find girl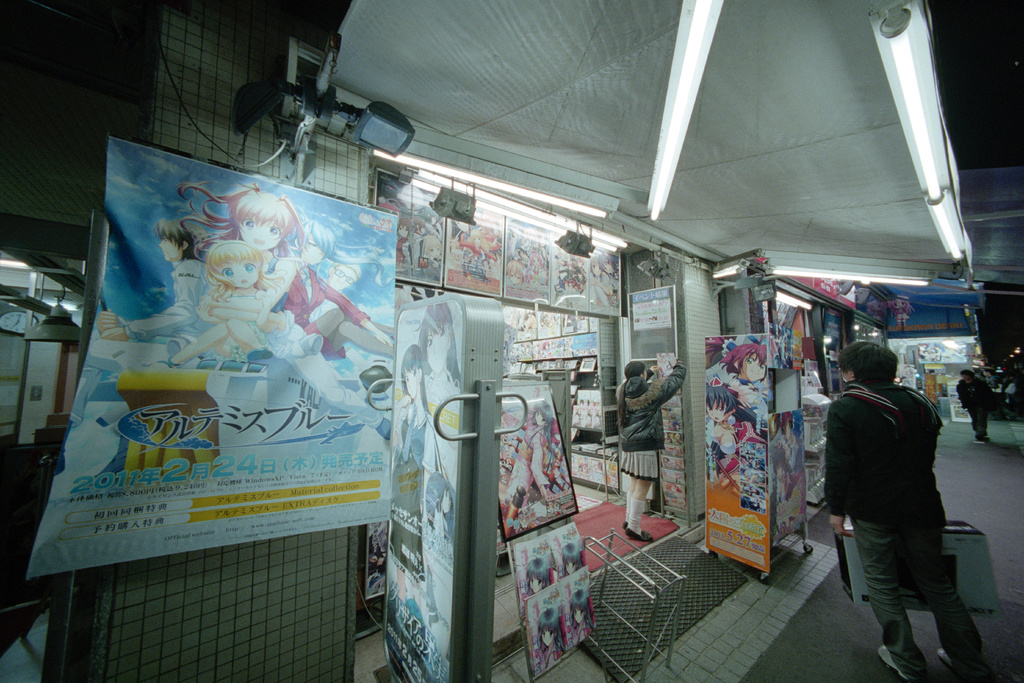
620, 358, 687, 540
